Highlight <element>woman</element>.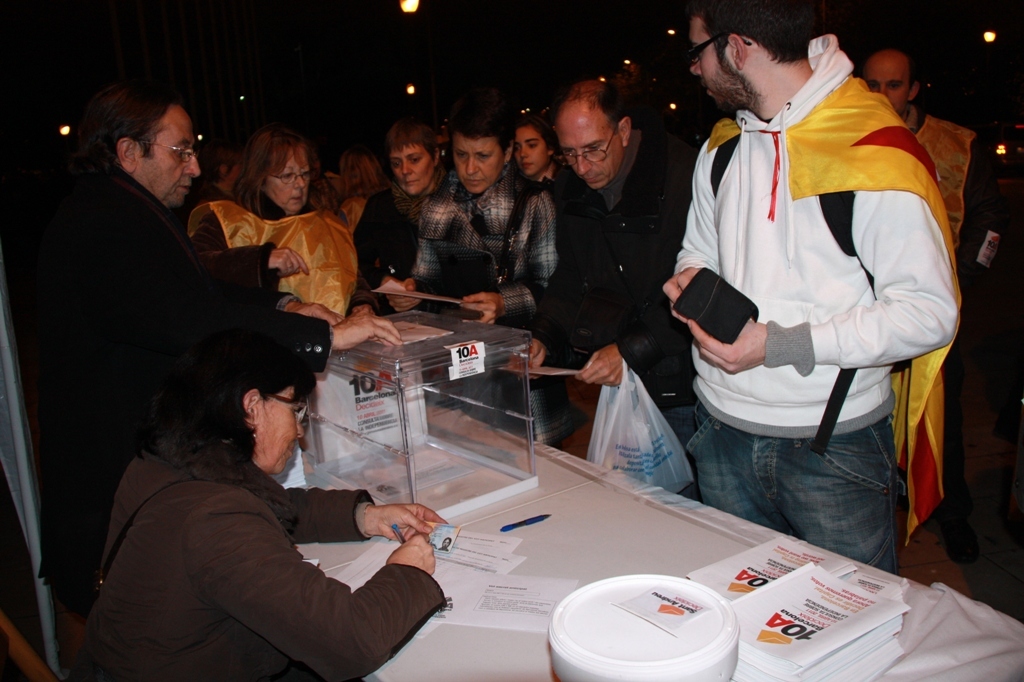
Highlighted region: <bbox>185, 123, 392, 317</bbox>.
